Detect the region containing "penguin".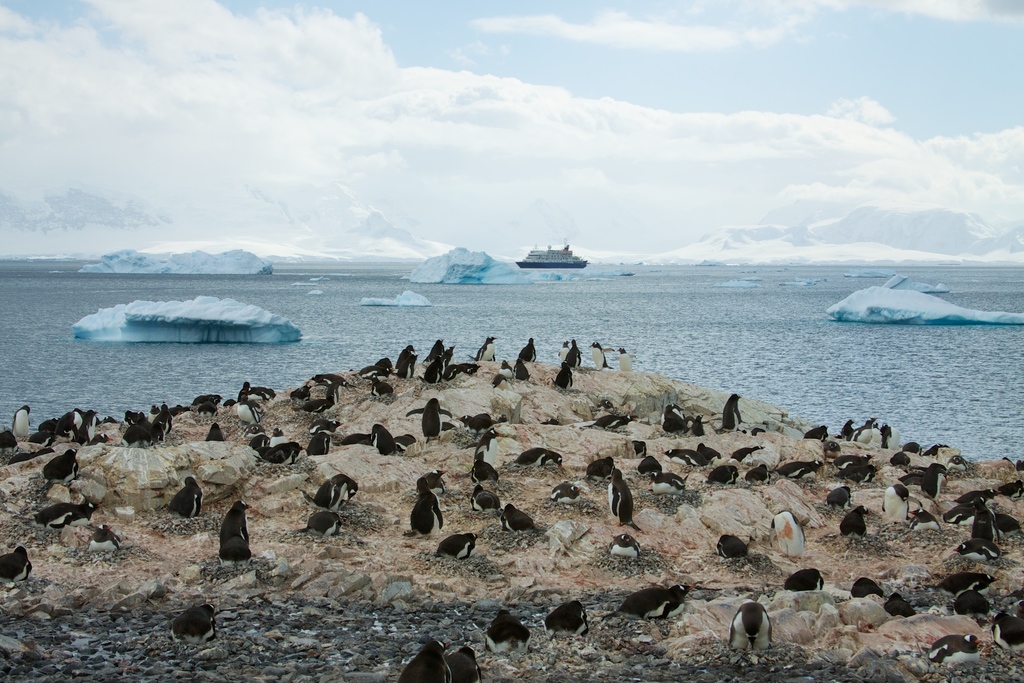
BBox(328, 381, 339, 401).
